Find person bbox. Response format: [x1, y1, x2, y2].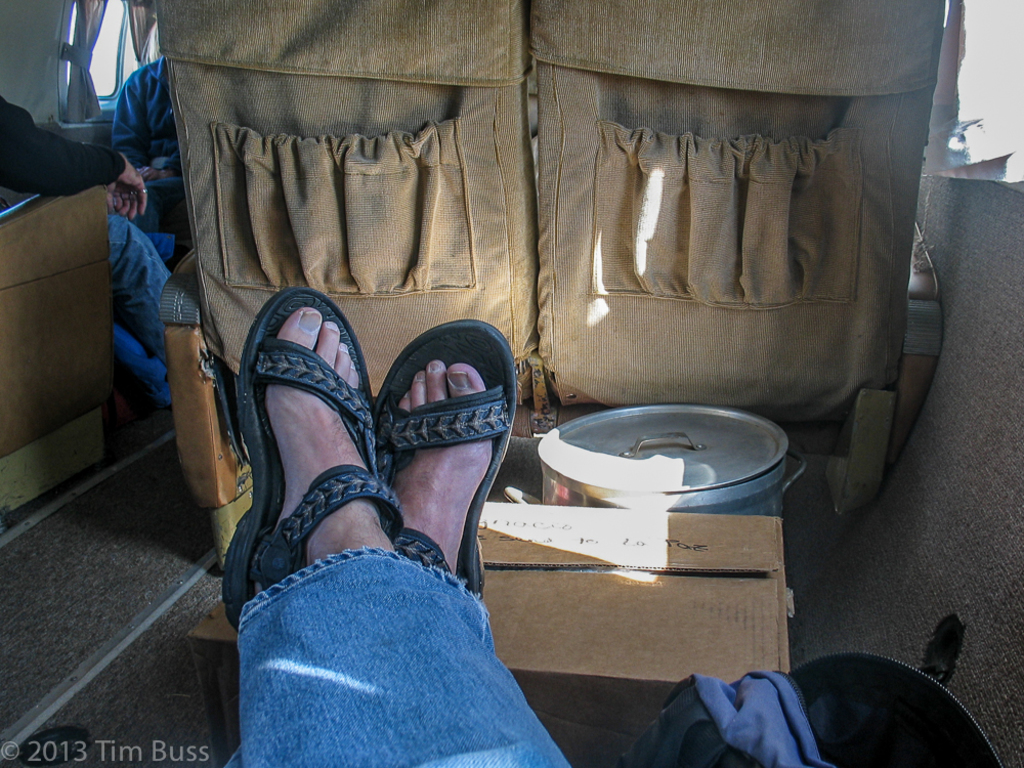
[108, 49, 200, 266].
